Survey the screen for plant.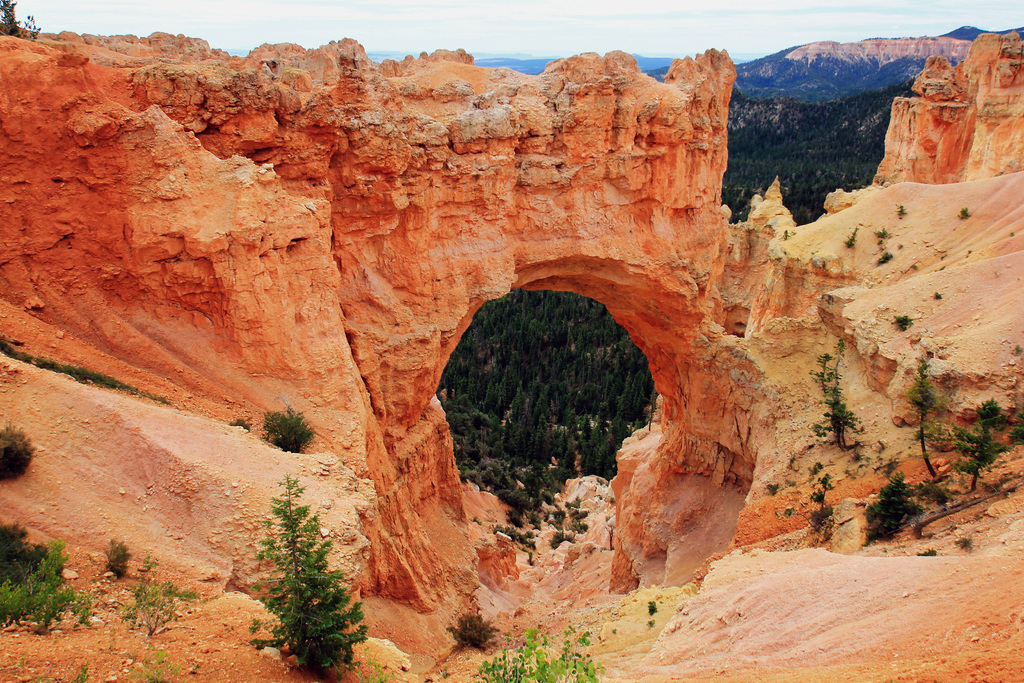
Survey found: bbox=[229, 415, 253, 431].
